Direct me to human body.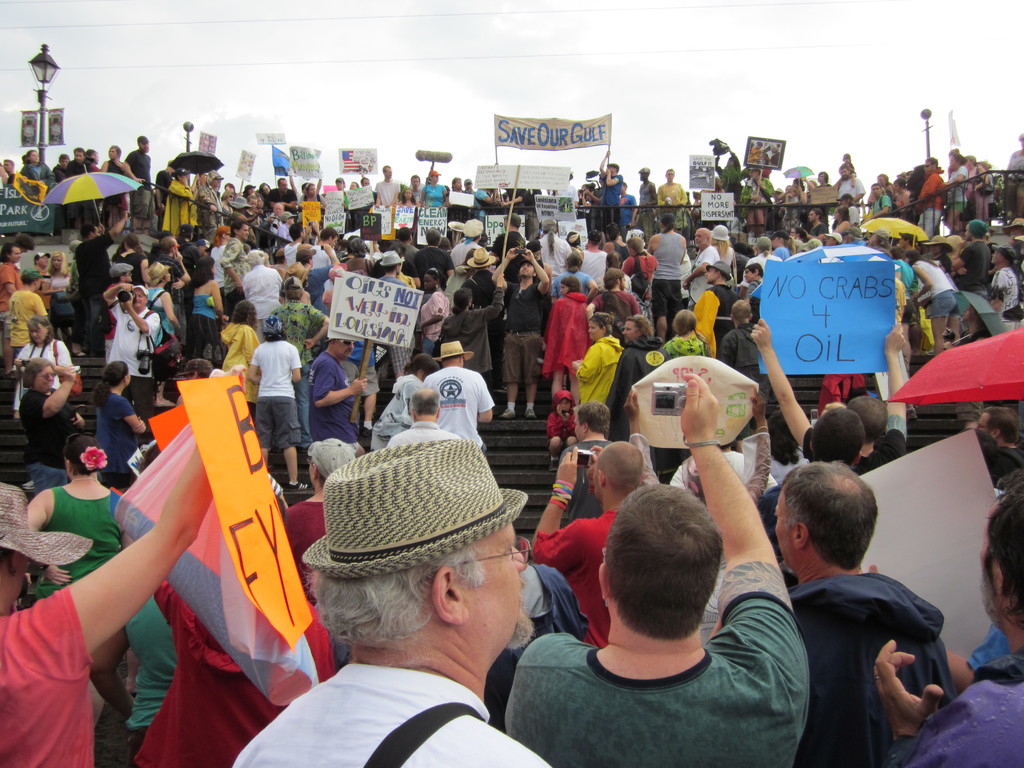
Direction: left=657, top=168, right=688, bottom=234.
